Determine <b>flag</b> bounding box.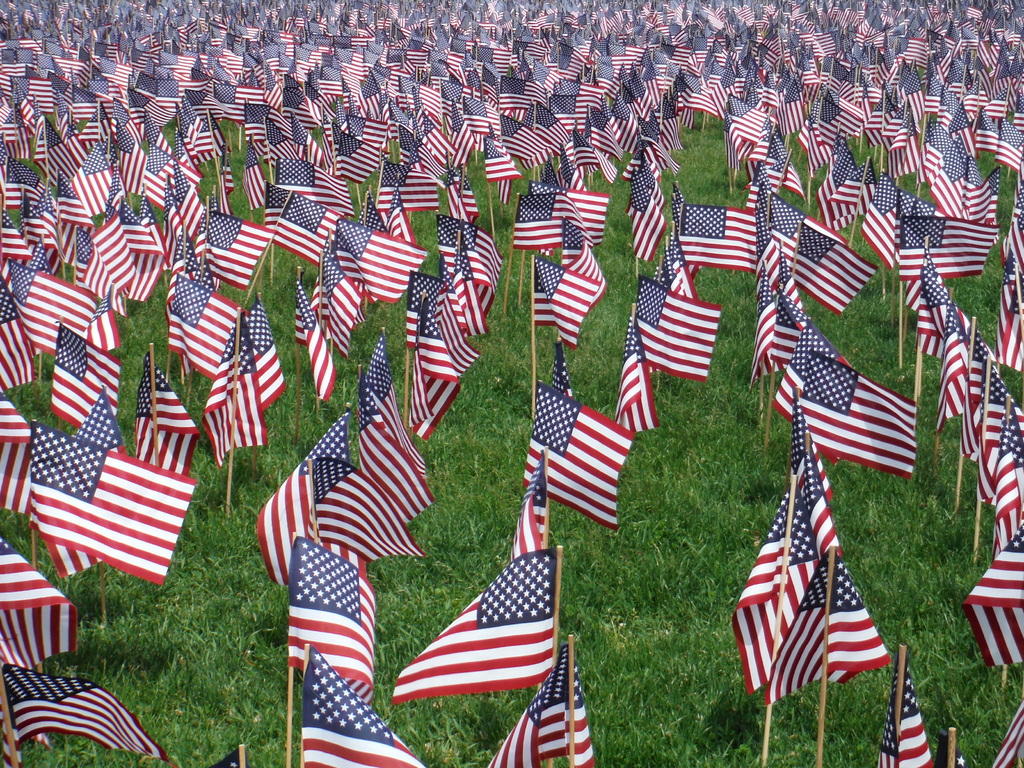
Determined: {"x1": 0, "y1": 543, "x2": 81, "y2": 673}.
